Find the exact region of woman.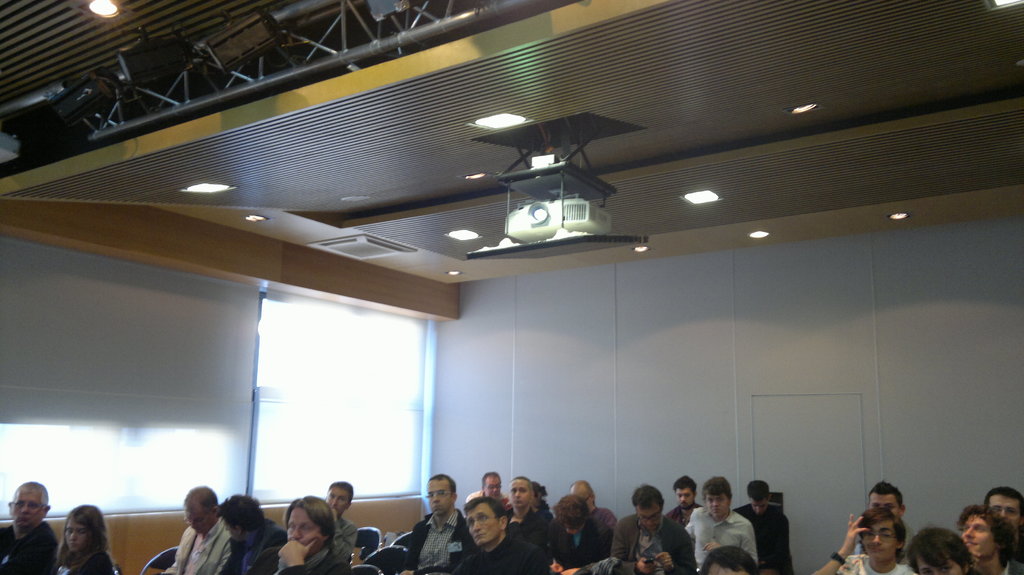
Exact region: x1=38 y1=499 x2=99 y2=574.
